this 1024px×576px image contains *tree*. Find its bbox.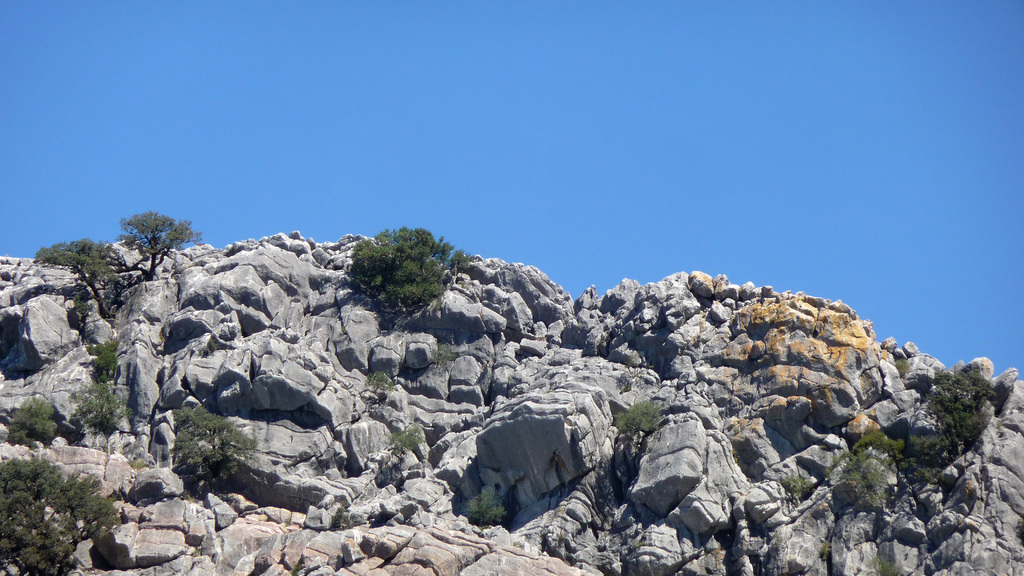
833/355/1007/521.
